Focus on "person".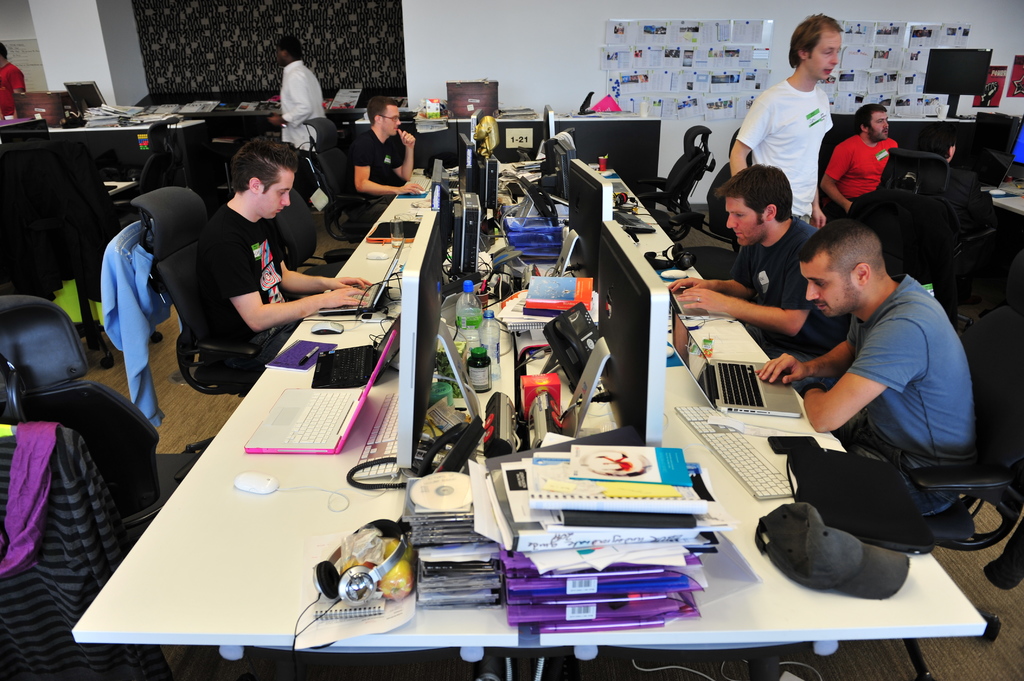
Focused at bbox=(737, 221, 984, 541).
